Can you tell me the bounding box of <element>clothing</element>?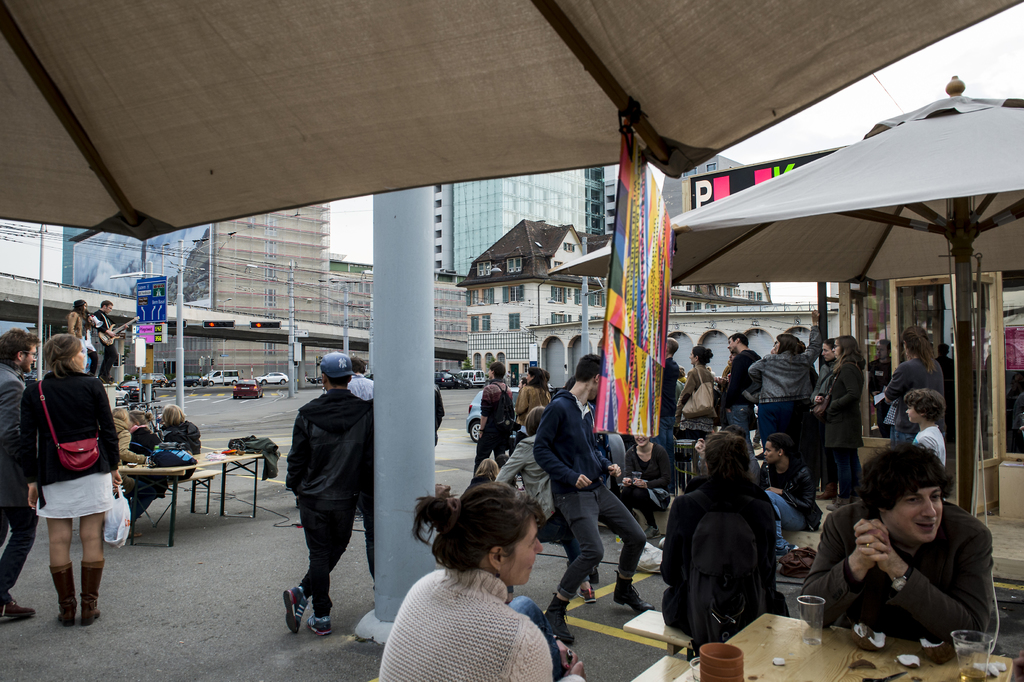
box=[376, 560, 586, 681].
